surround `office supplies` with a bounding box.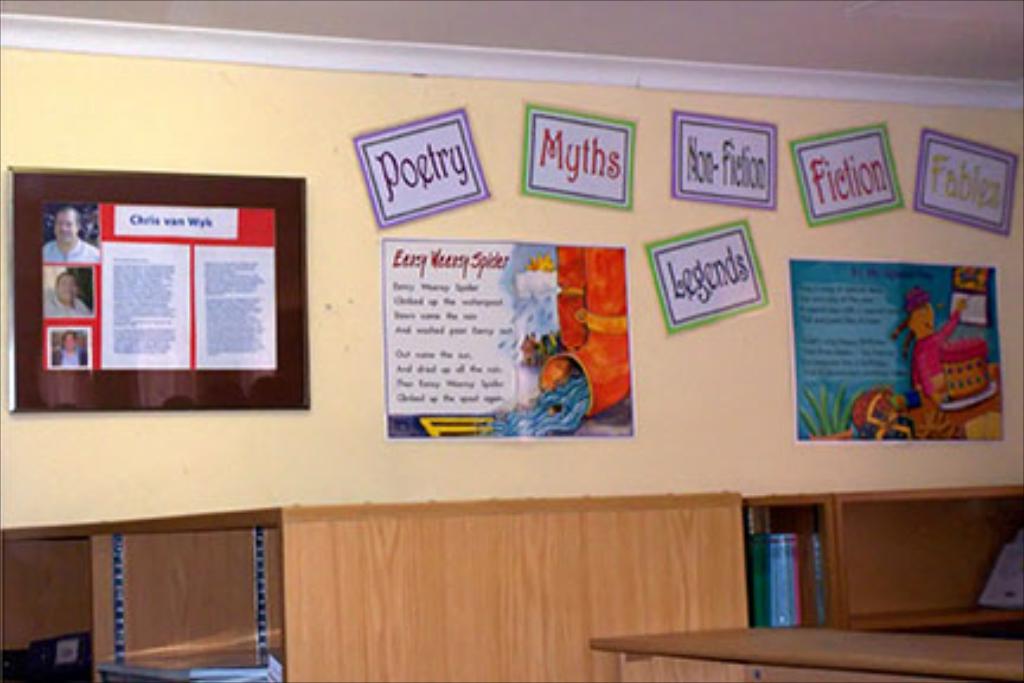
x1=661, y1=218, x2=742, y2=334.
